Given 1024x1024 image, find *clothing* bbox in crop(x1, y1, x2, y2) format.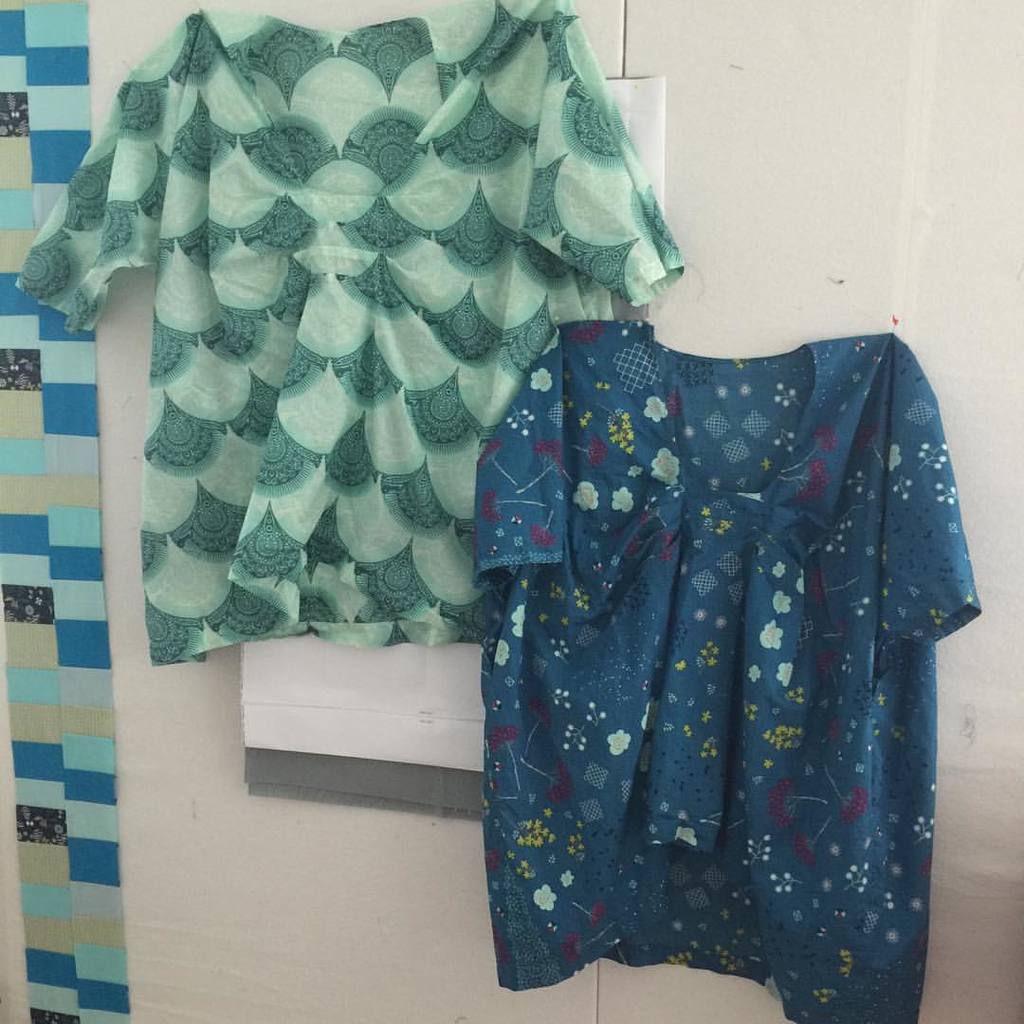
crop(13, 0, 682, 696).
